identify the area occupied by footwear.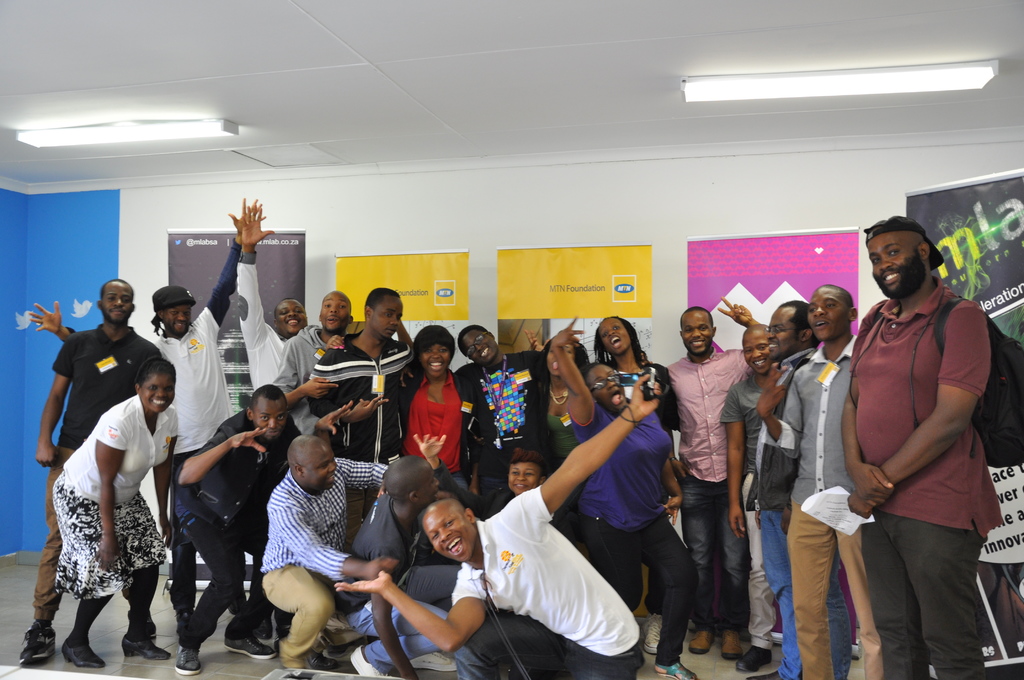
Area: 719,633,742,659.
